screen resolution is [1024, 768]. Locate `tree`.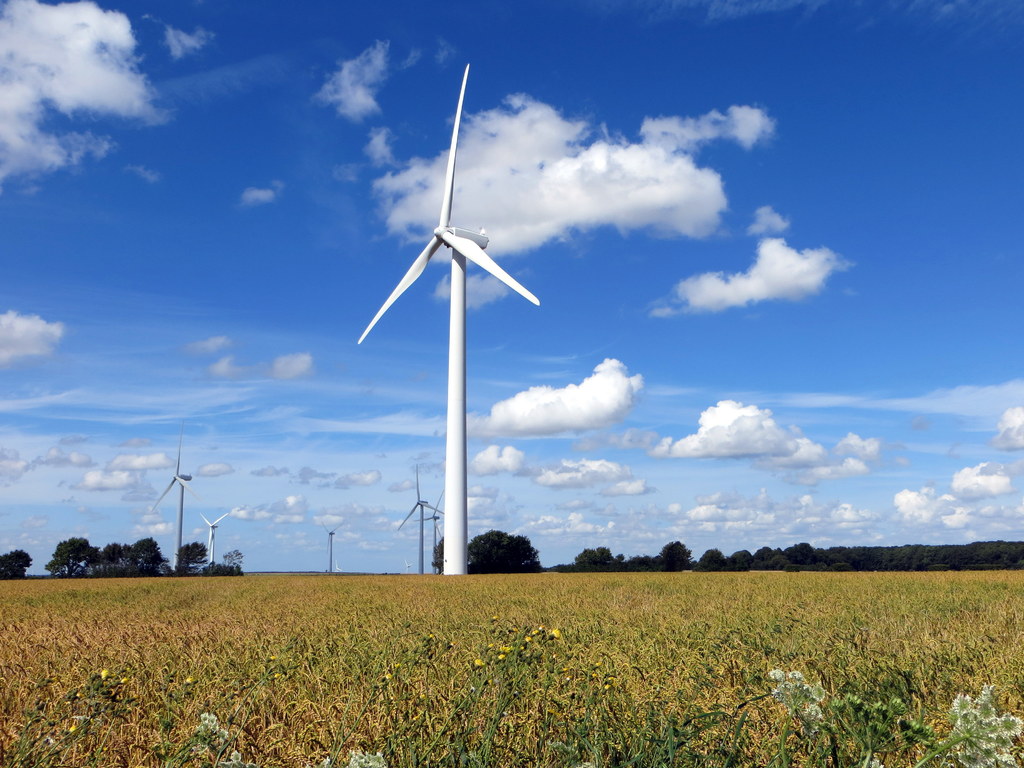
box(467, 529, 538, 576).
